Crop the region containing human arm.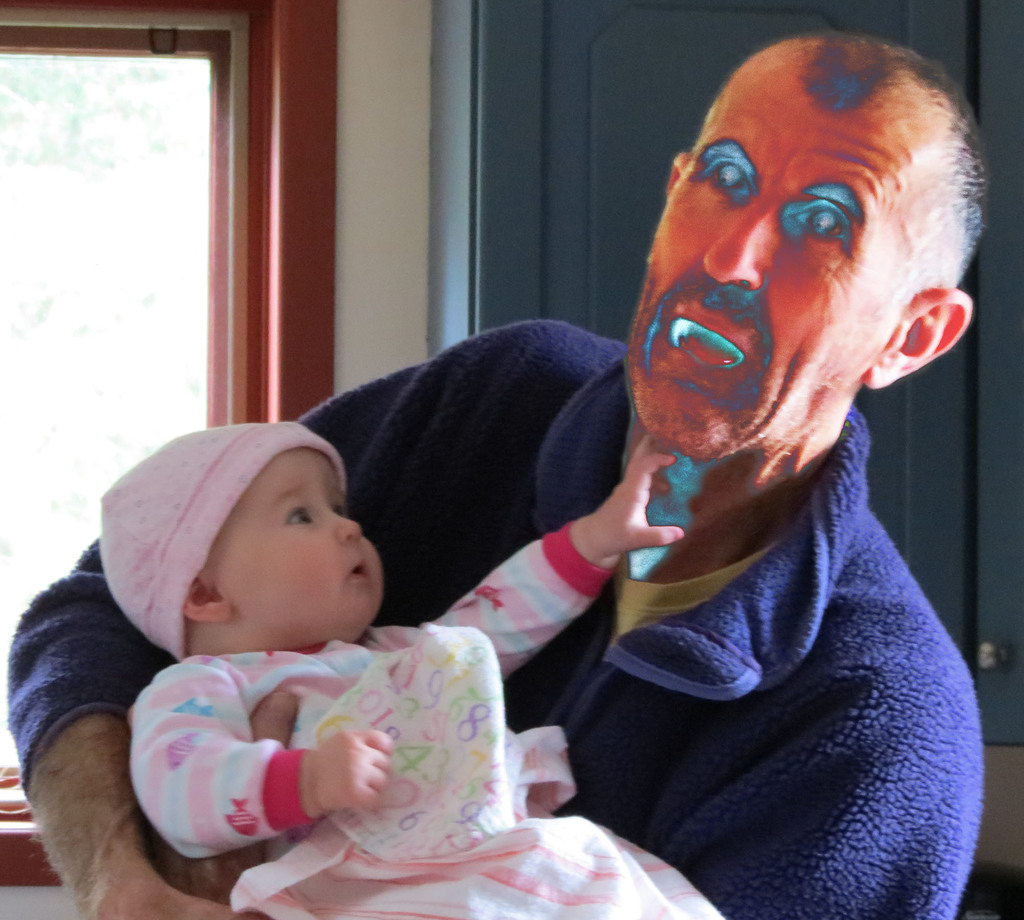
Crop region: <region>415, 433, 691, 682</region>.
